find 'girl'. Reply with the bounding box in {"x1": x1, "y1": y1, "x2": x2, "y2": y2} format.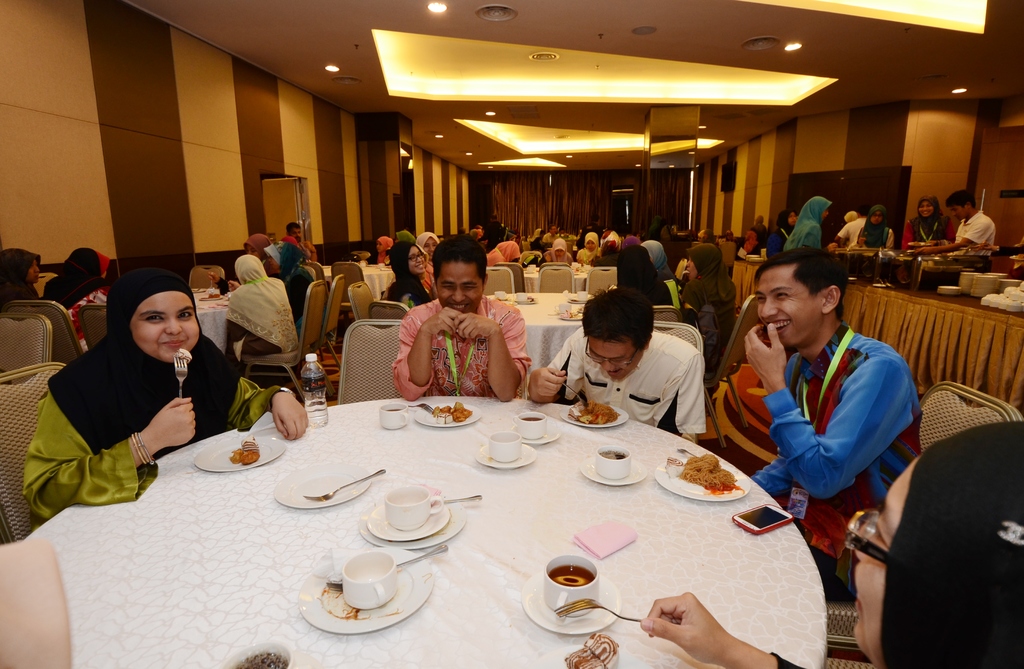
{"x1": 595, "y1": 229, "x2": 624, "y2": 264}.
